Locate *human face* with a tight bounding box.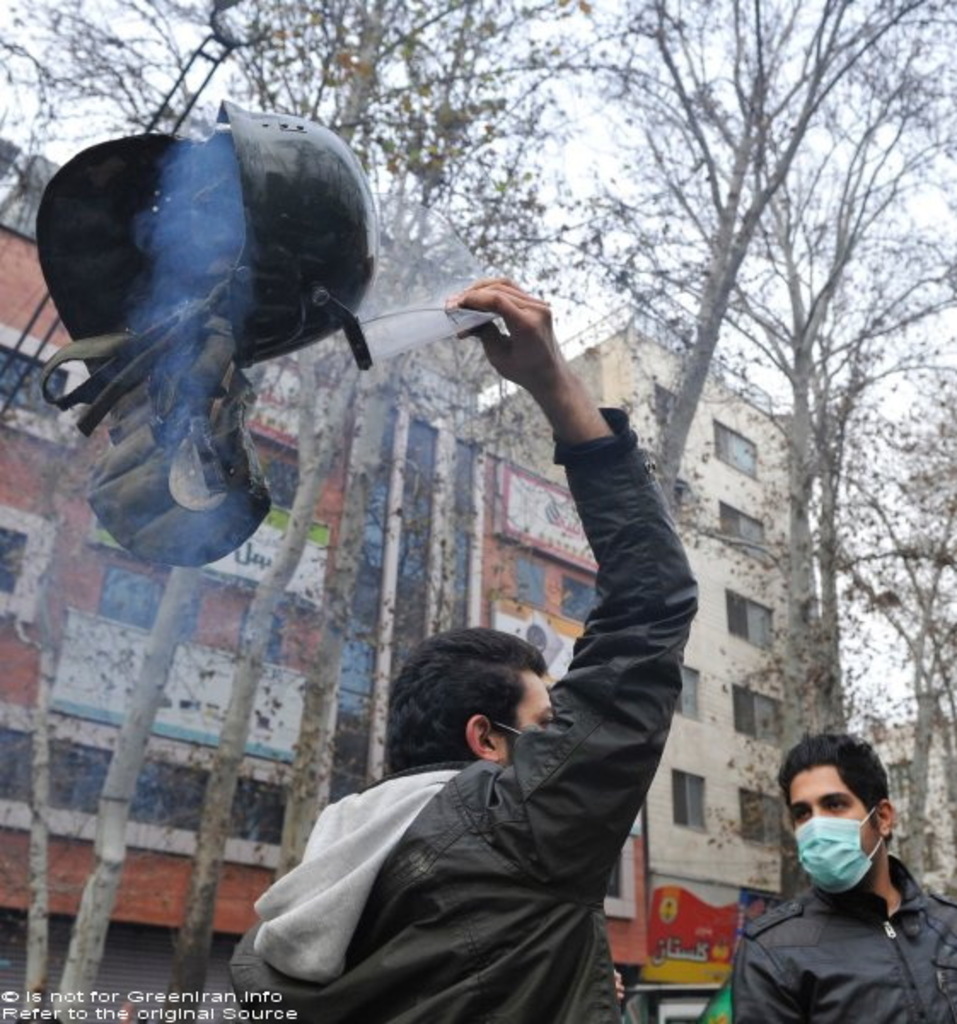
crop(495, 674, 556, 765).
